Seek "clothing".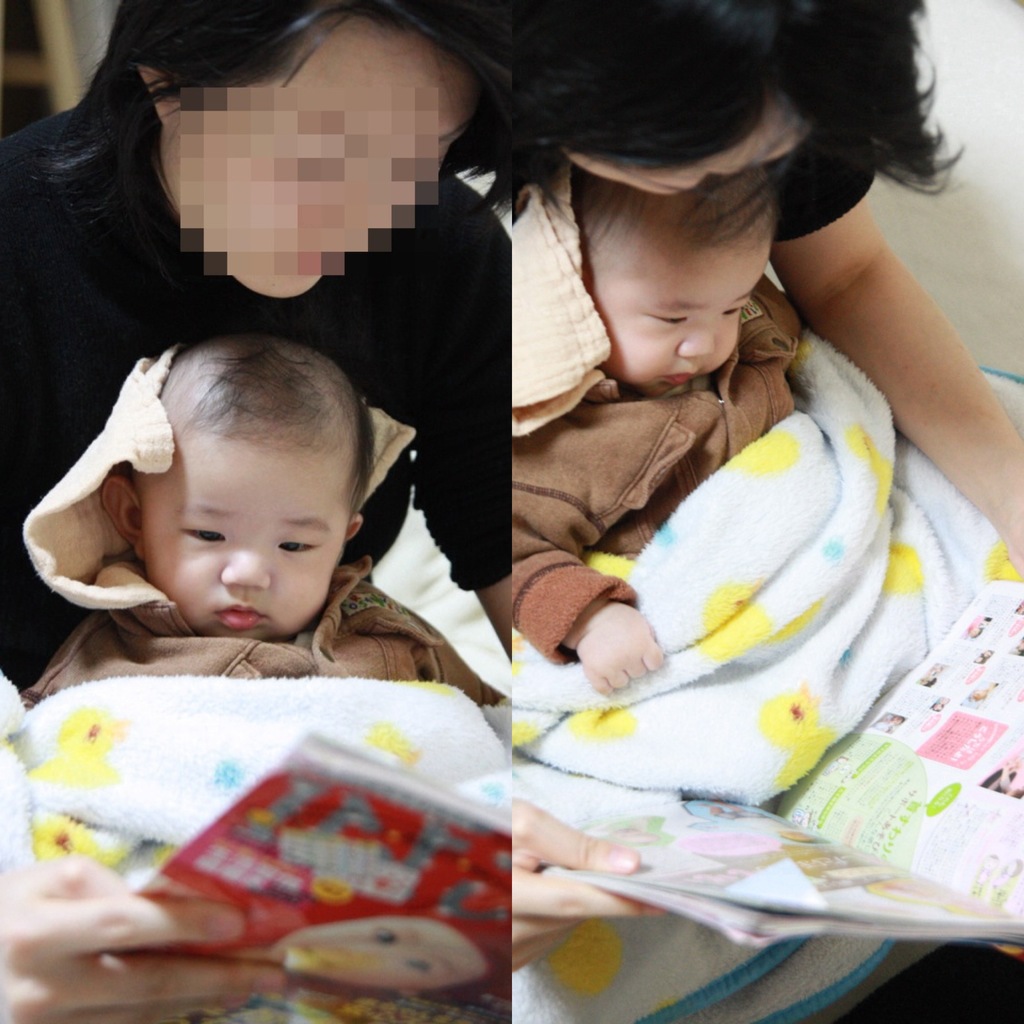
<box>522,349,835,724</box>.
